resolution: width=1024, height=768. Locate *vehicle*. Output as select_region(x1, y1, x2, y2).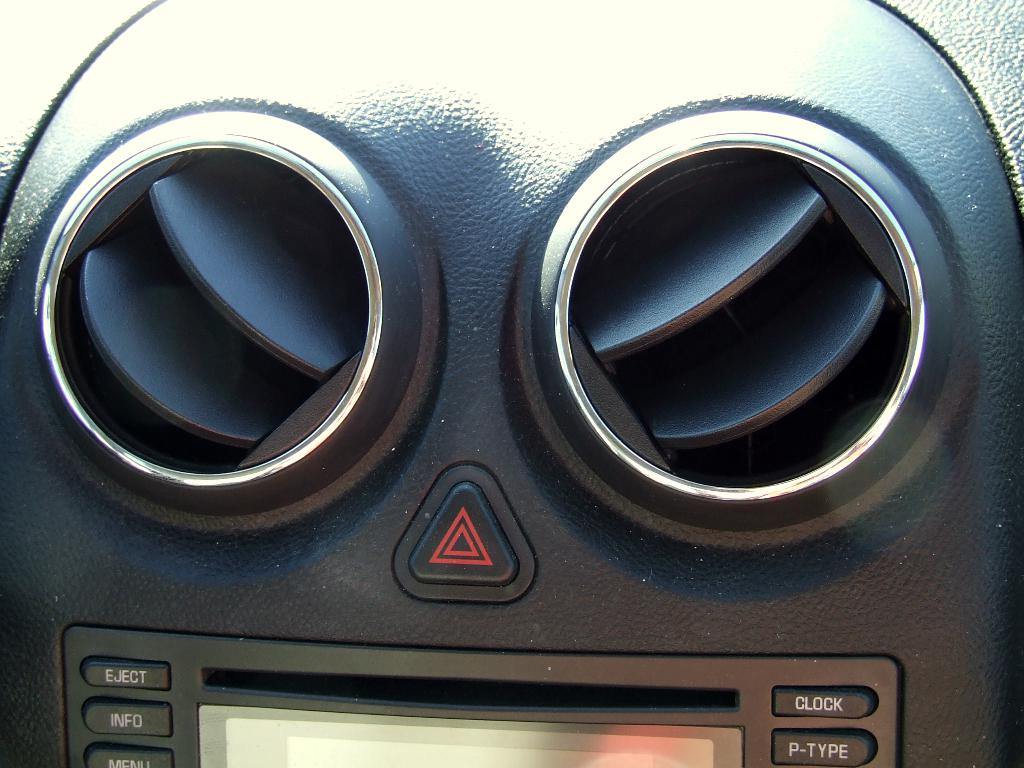
select_region(0, 0, 1023, 767).
